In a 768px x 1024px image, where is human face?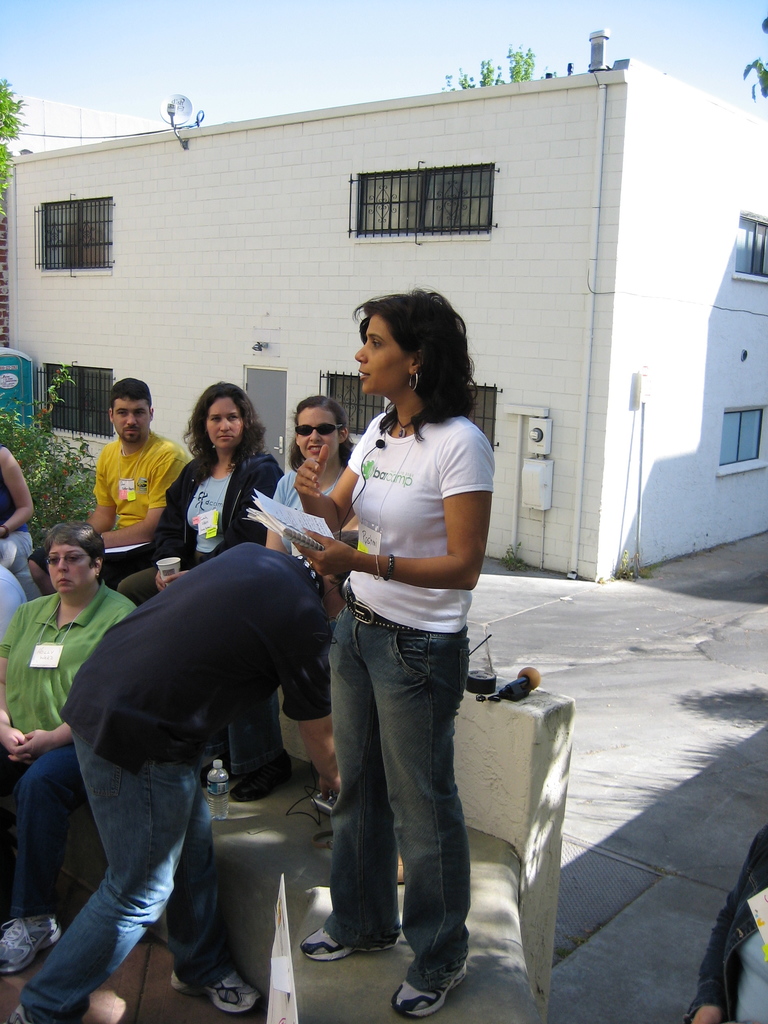
locate(201, 397, 248, 454).
